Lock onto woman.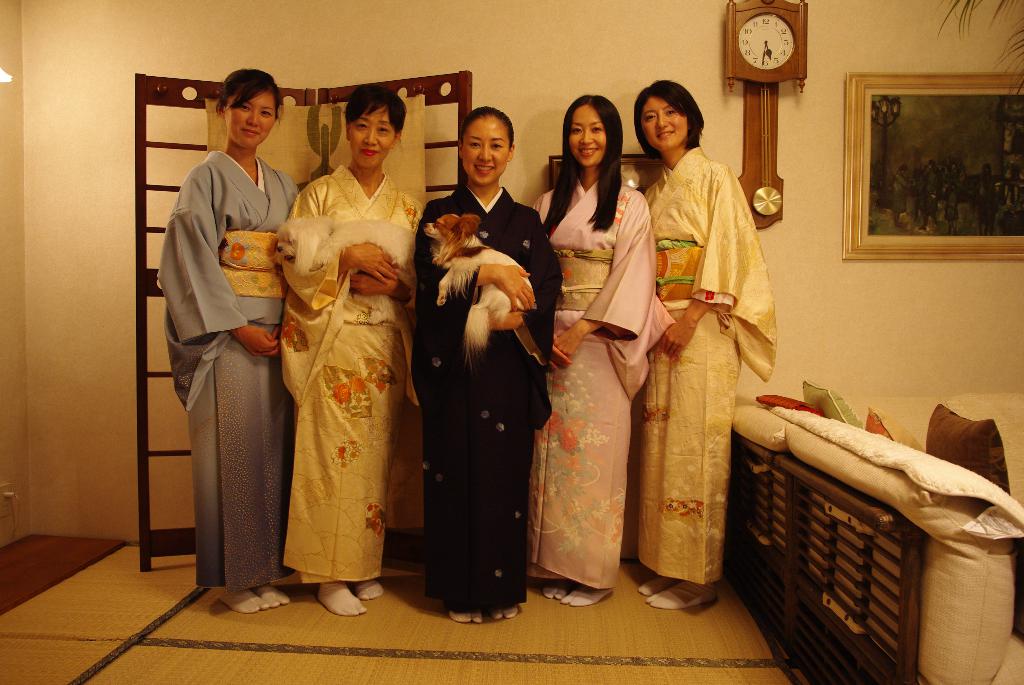
Locked: box=[153, 67, 295, 614].
